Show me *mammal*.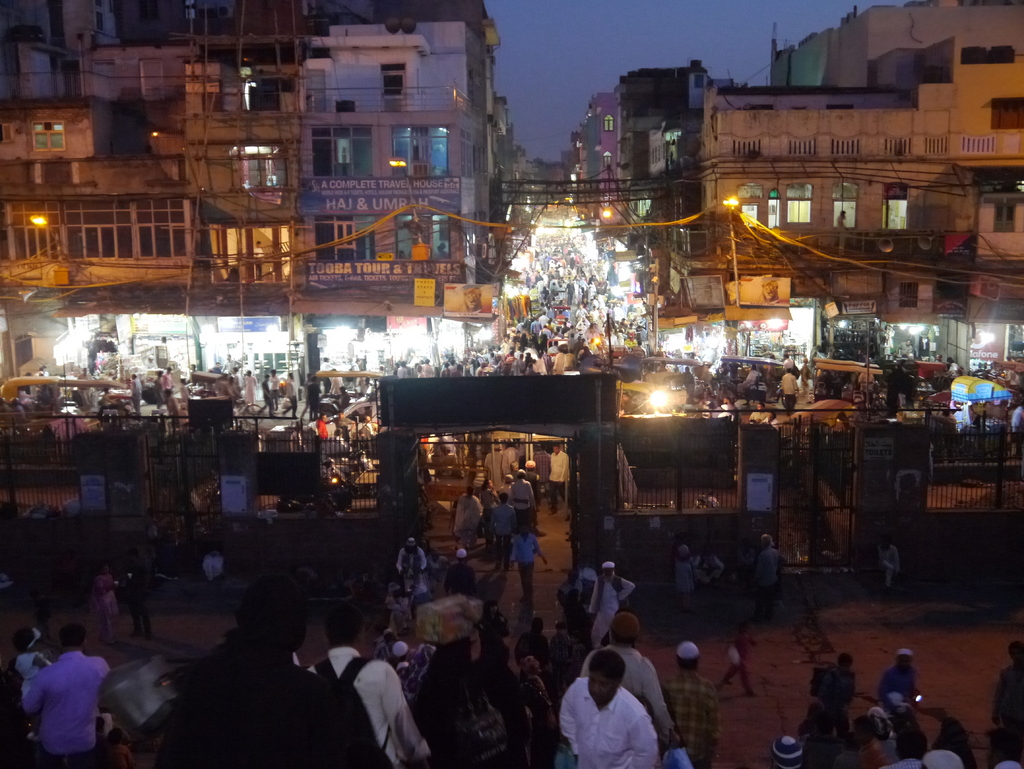
*mammal* is here: 992:728:1023:768.
